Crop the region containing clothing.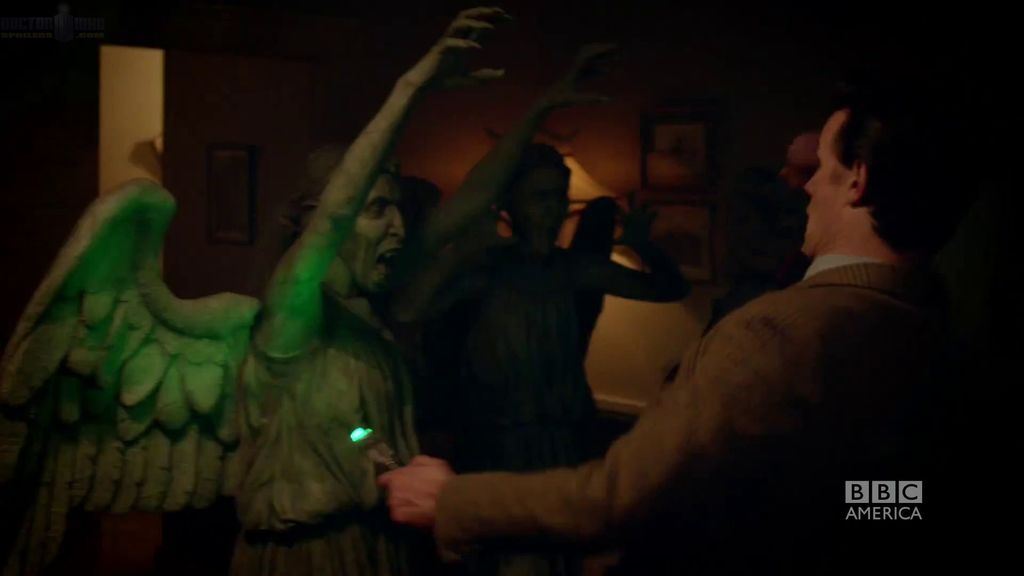
Crop region: [left=415, top=255, right=1002, bottom=575].
